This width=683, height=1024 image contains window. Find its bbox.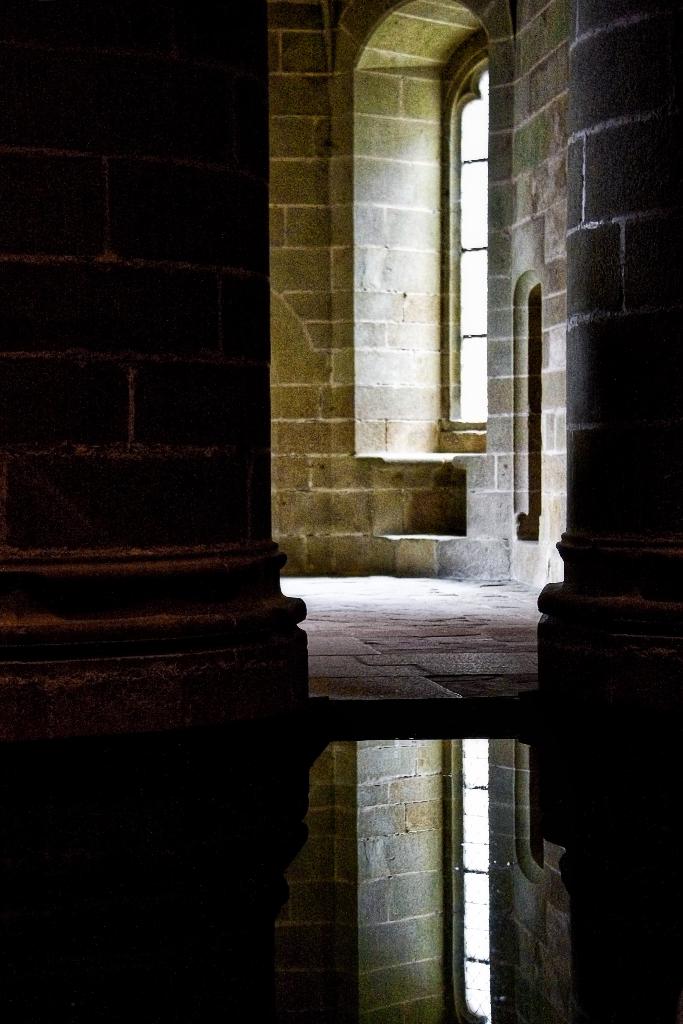
locate(286, 45, 545, 502).
